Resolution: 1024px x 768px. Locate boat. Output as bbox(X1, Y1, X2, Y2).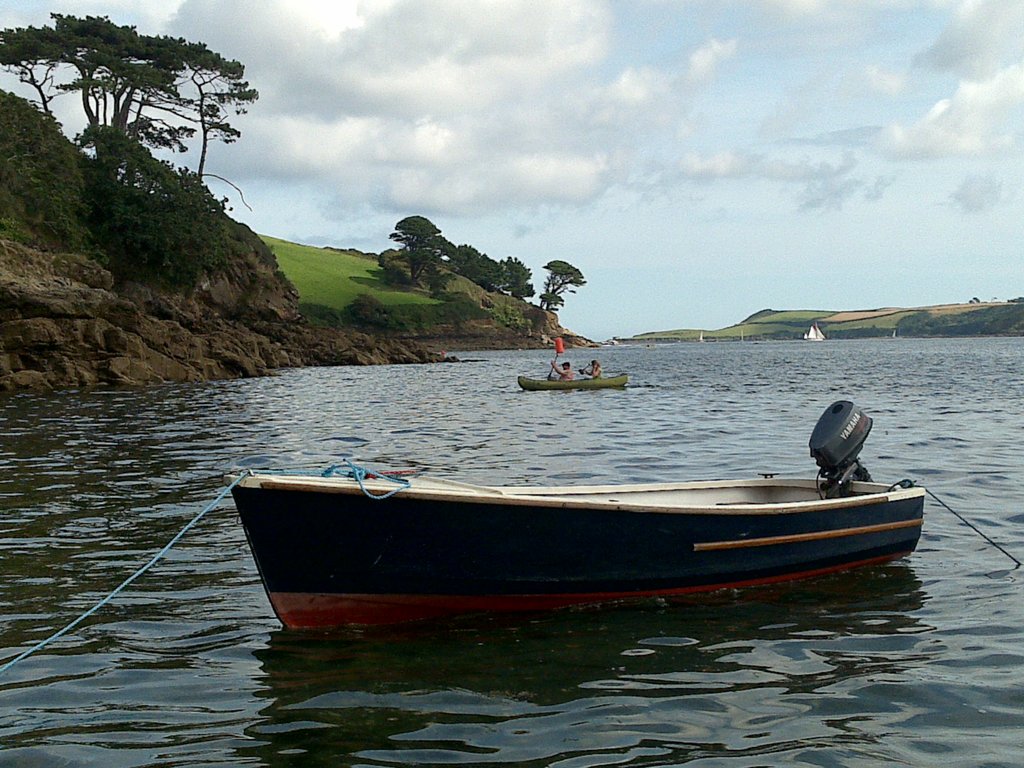
bbox(511, 376, 630, 399).
